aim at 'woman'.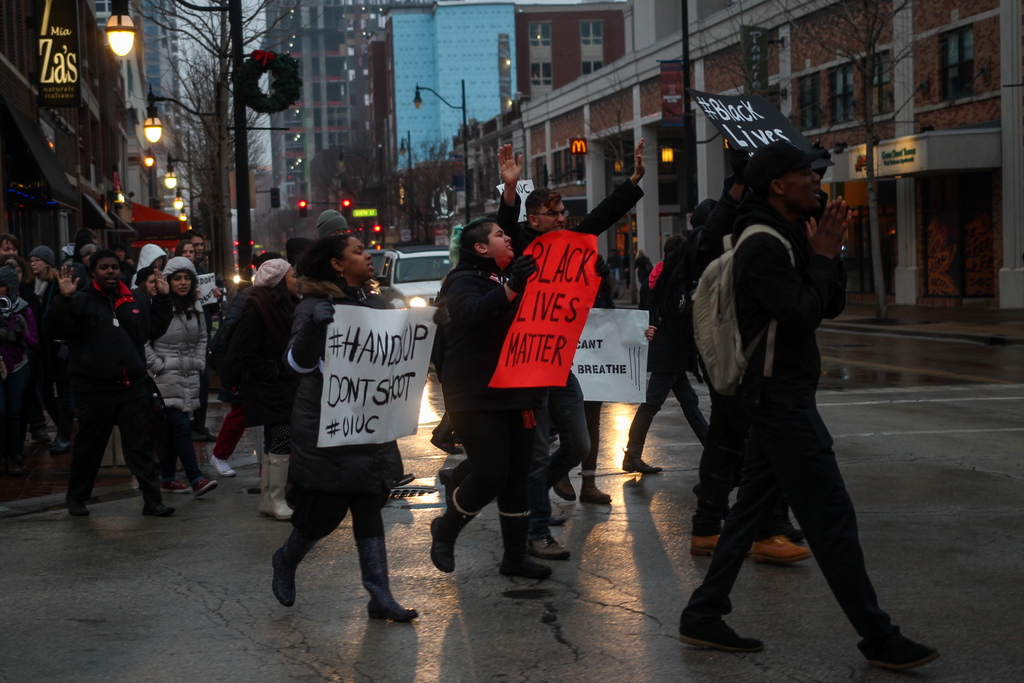
Aimed at crop(136, 258, 216, 500).
